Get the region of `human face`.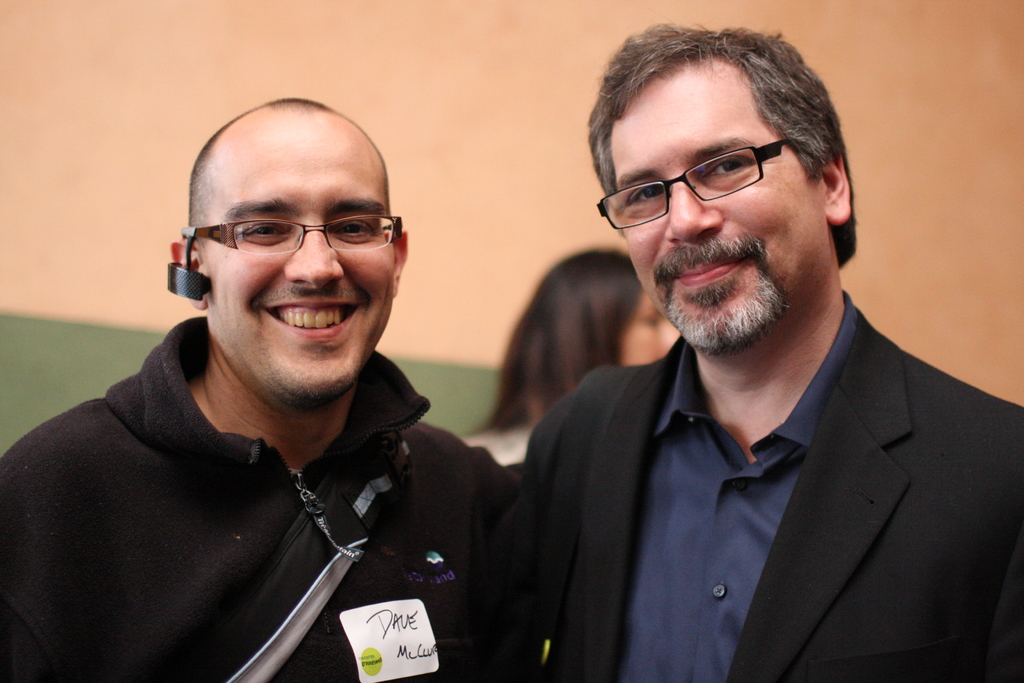
bbox=(205, 99, 396, 409).
